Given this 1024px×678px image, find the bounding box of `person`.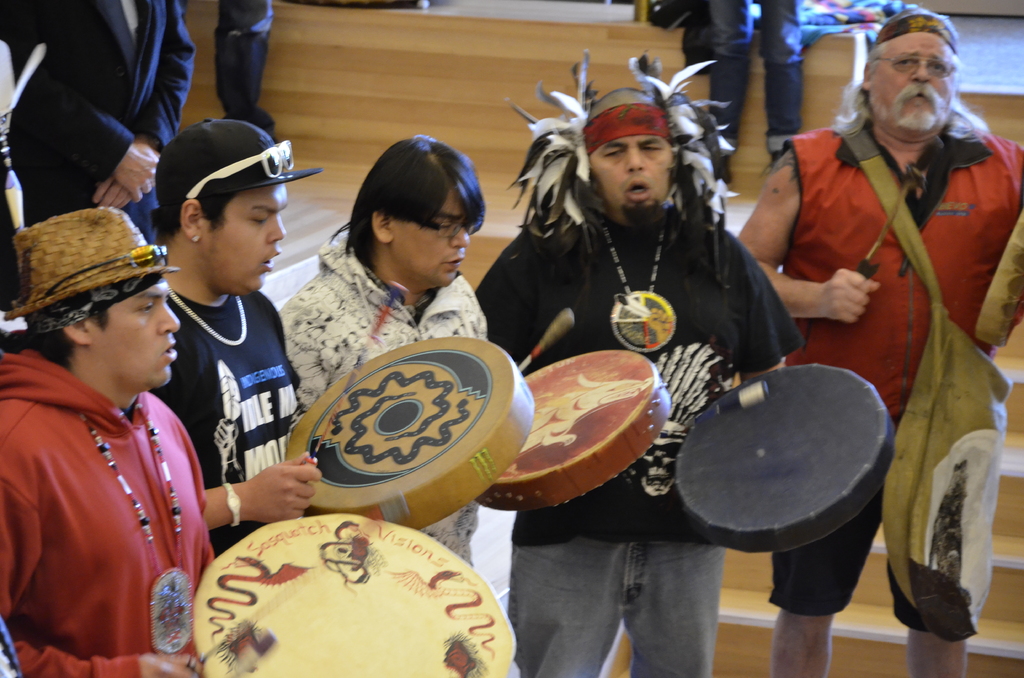
(735, 4, 1023, 677).
